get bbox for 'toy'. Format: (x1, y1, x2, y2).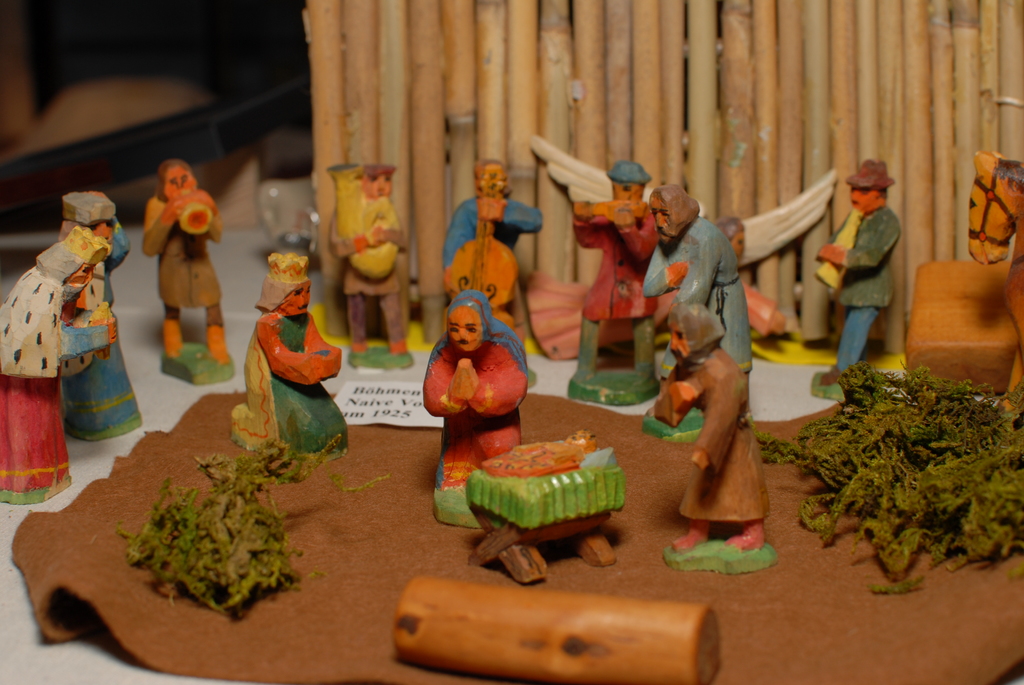
(322, 159, 410, 357).
